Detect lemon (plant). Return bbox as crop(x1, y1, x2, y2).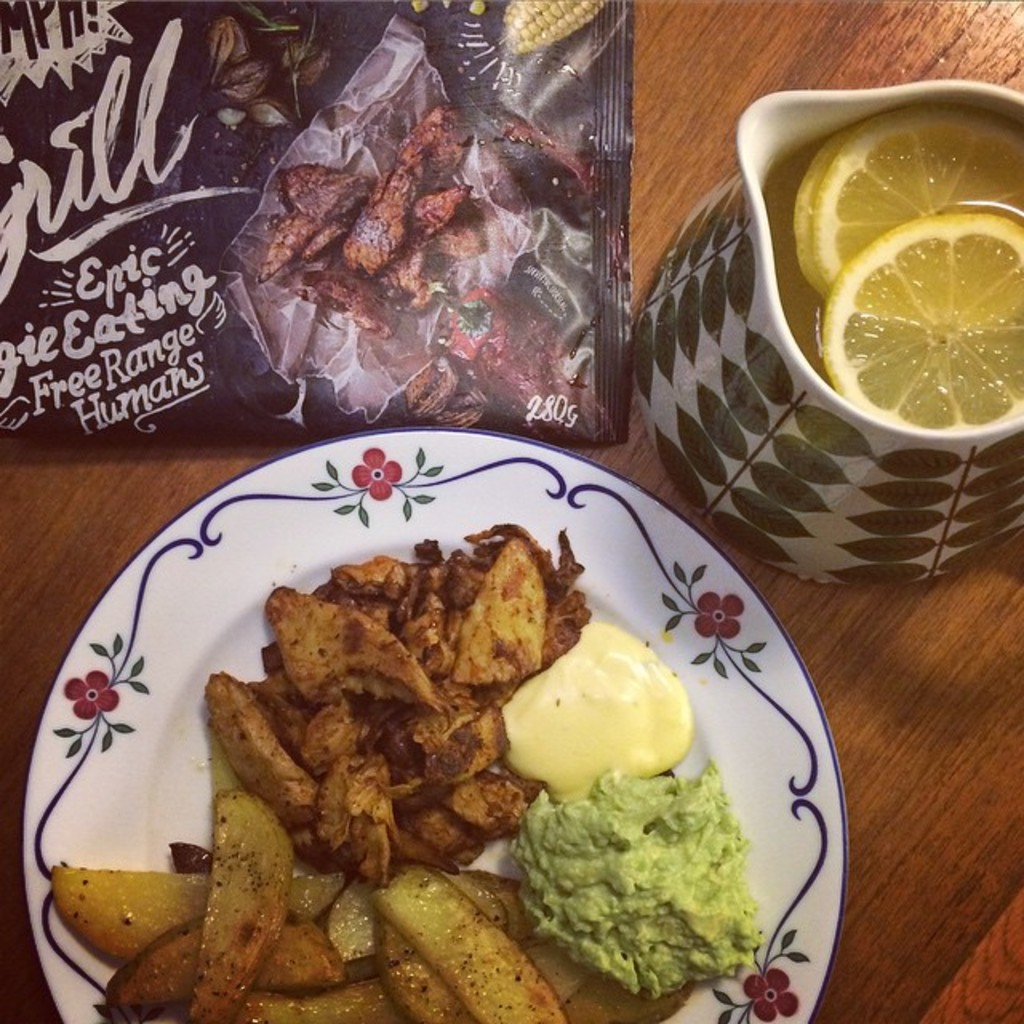
crop(824, 216, 1022, 429).
